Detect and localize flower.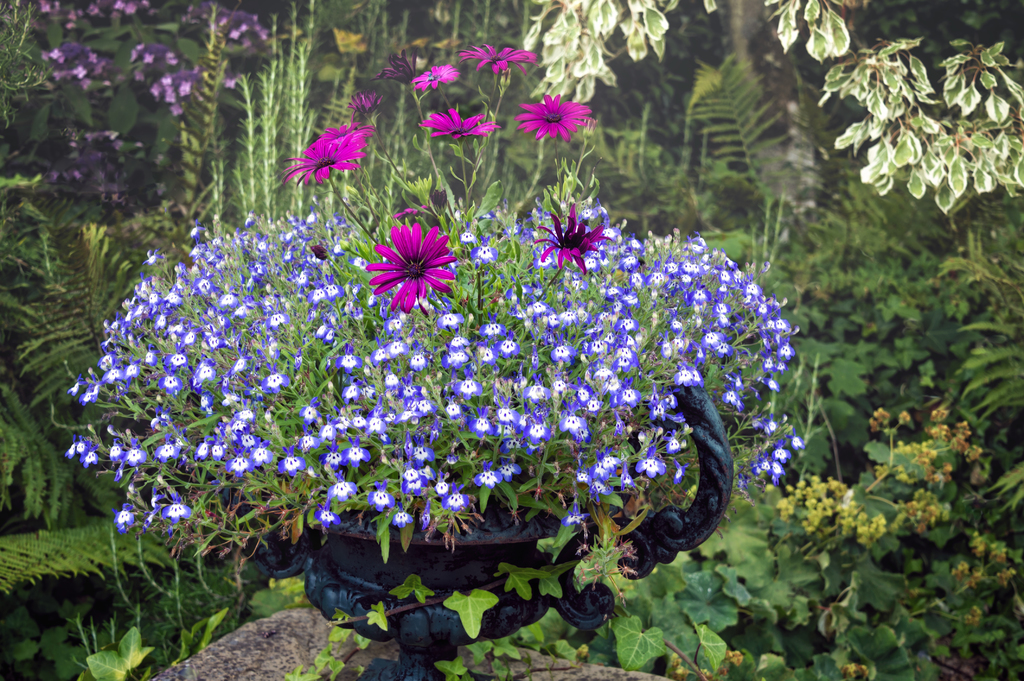
Localized at x1=515 y1=94 x2=593 y2=140.
